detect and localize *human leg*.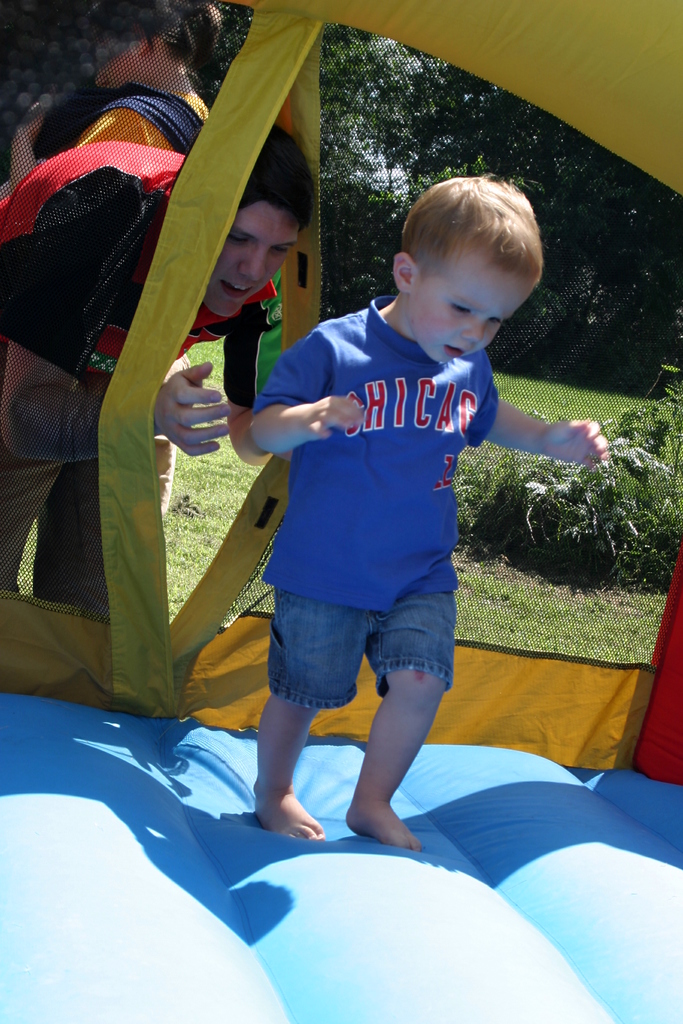
Localized at region(0, 331, 78, 590).
